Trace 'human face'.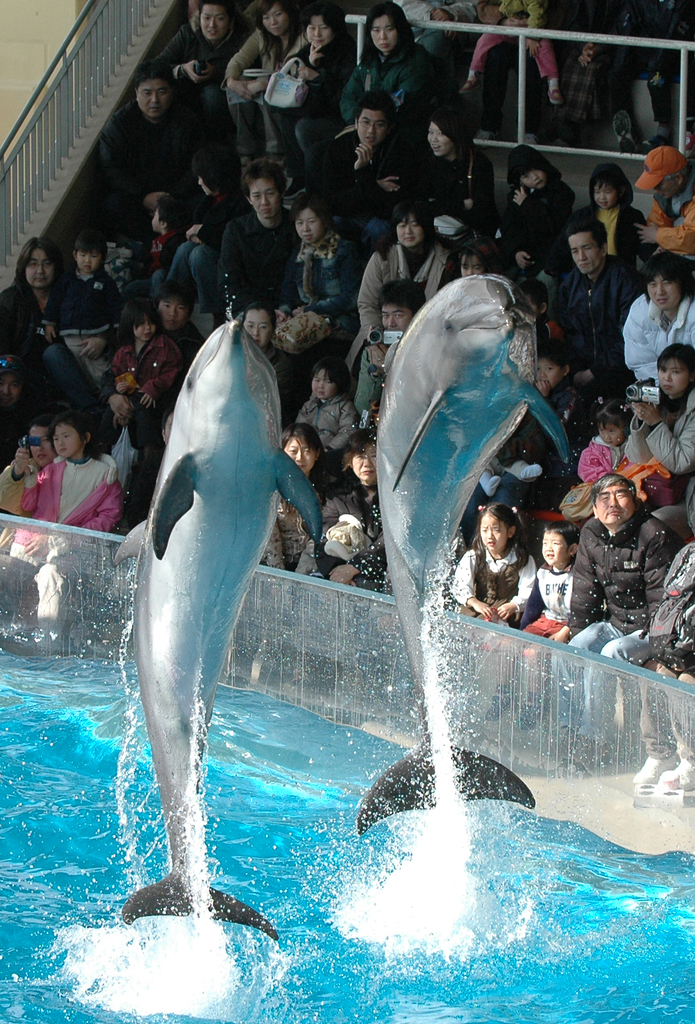
Traced to 368:13:397:55.
